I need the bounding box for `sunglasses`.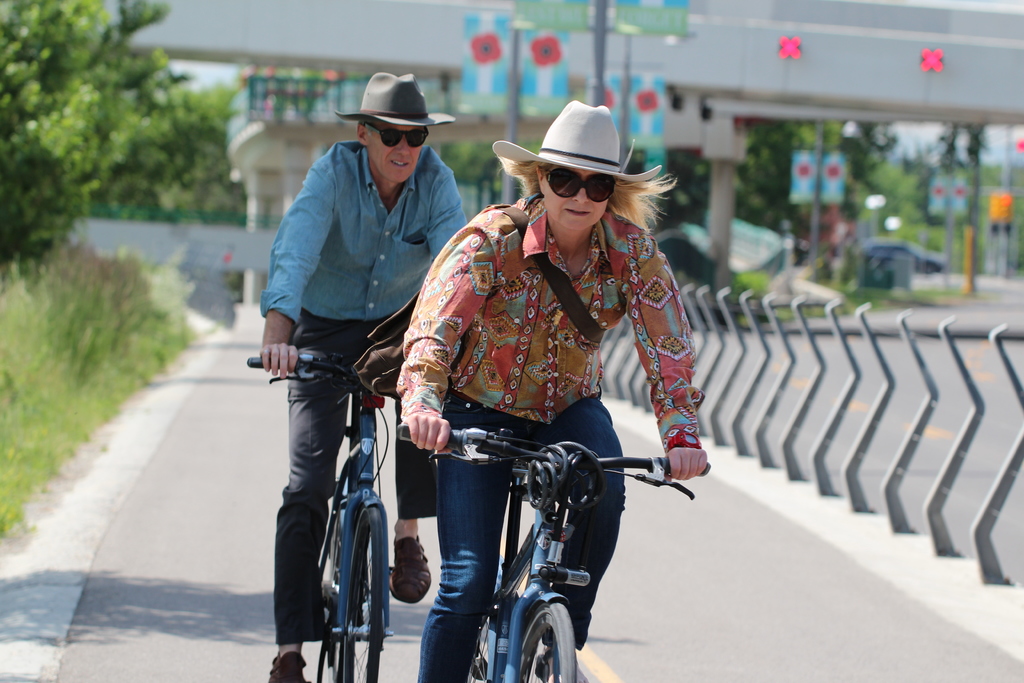
Here it is: (x1=364, y1=120, x2=430, y2=148).
